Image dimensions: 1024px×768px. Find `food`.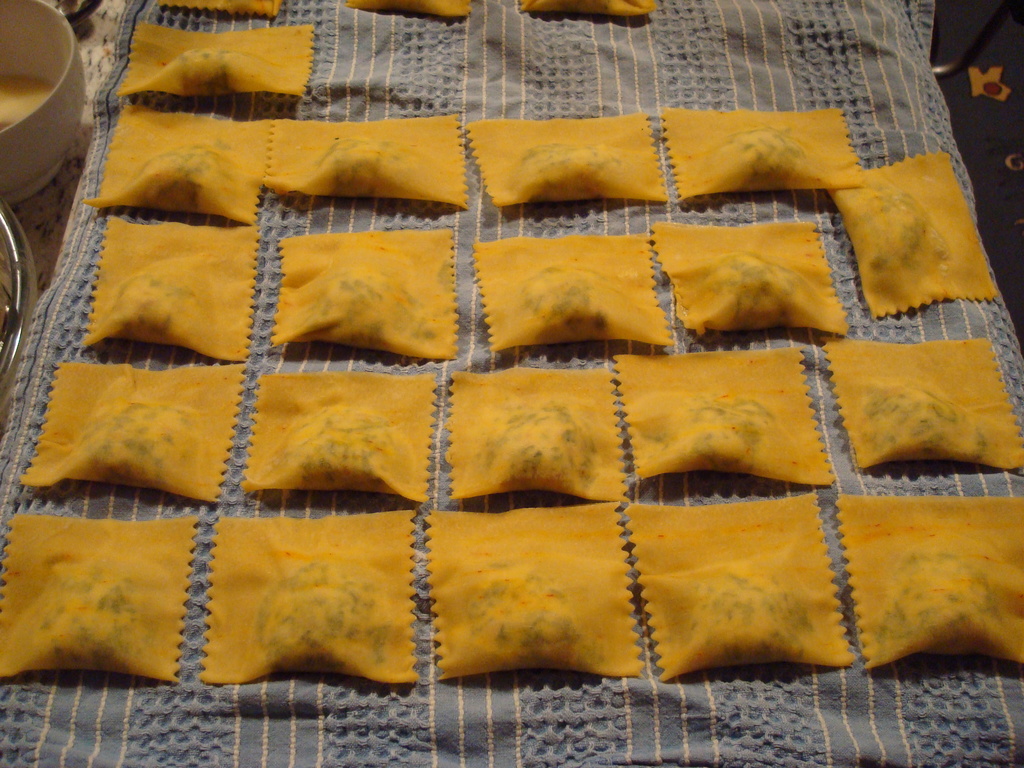
{"x1": 671, "y1": 567, "x2": 806, "y2": 681}.
